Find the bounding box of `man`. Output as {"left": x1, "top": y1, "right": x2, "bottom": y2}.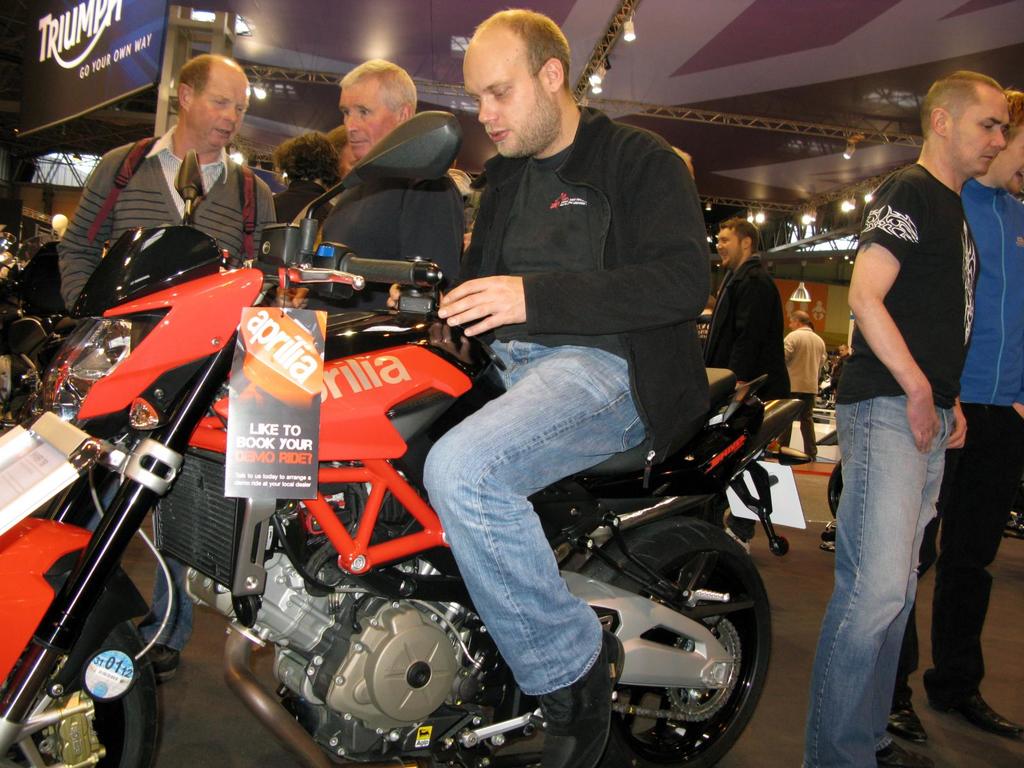
{"left": 884, "top": 86, "right": 1023, "bottom": 747}.
